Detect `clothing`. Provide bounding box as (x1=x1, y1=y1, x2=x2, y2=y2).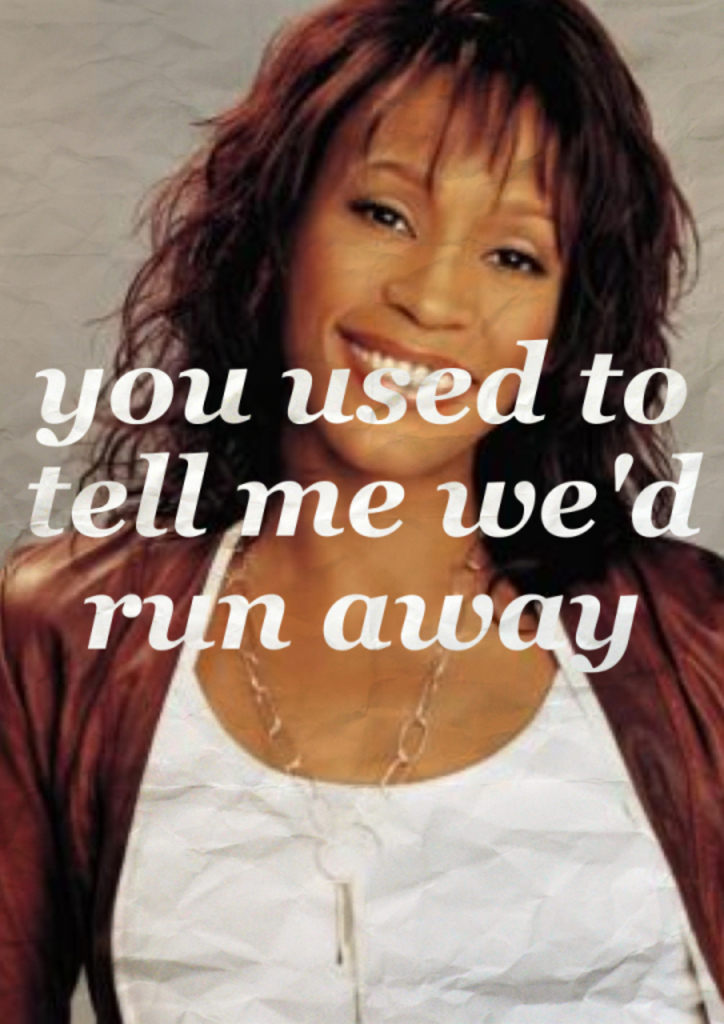
(x1=0, y1=167, x2=717, y2=956).
